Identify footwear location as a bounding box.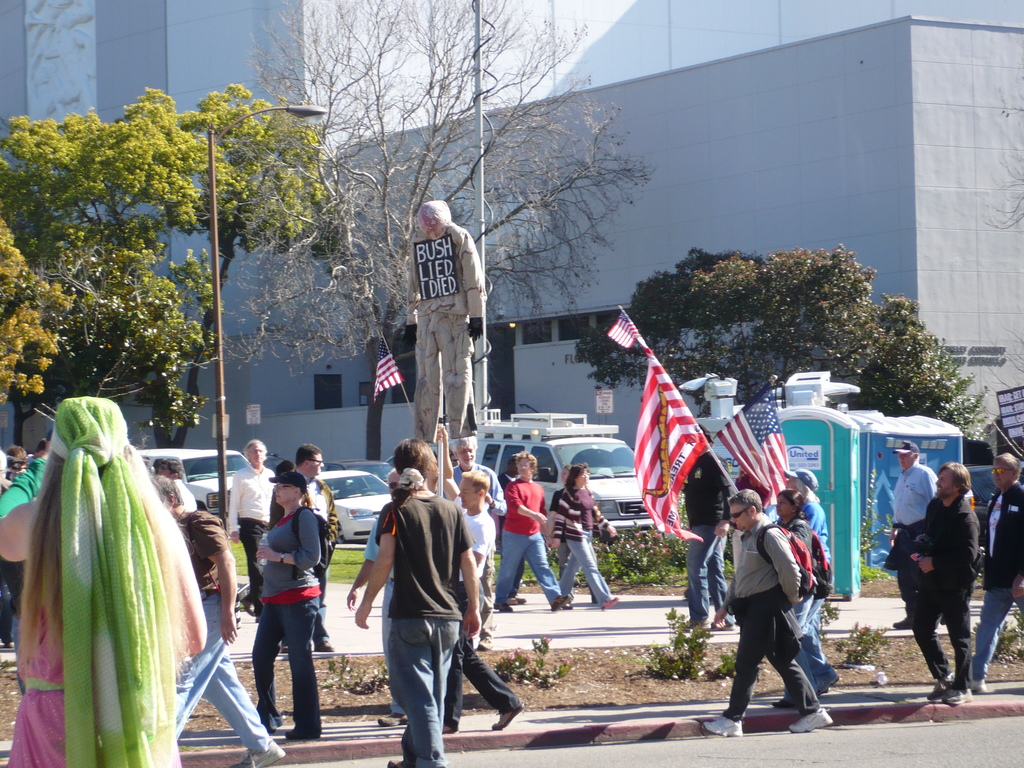
detection(550, 591, 572, 614).
